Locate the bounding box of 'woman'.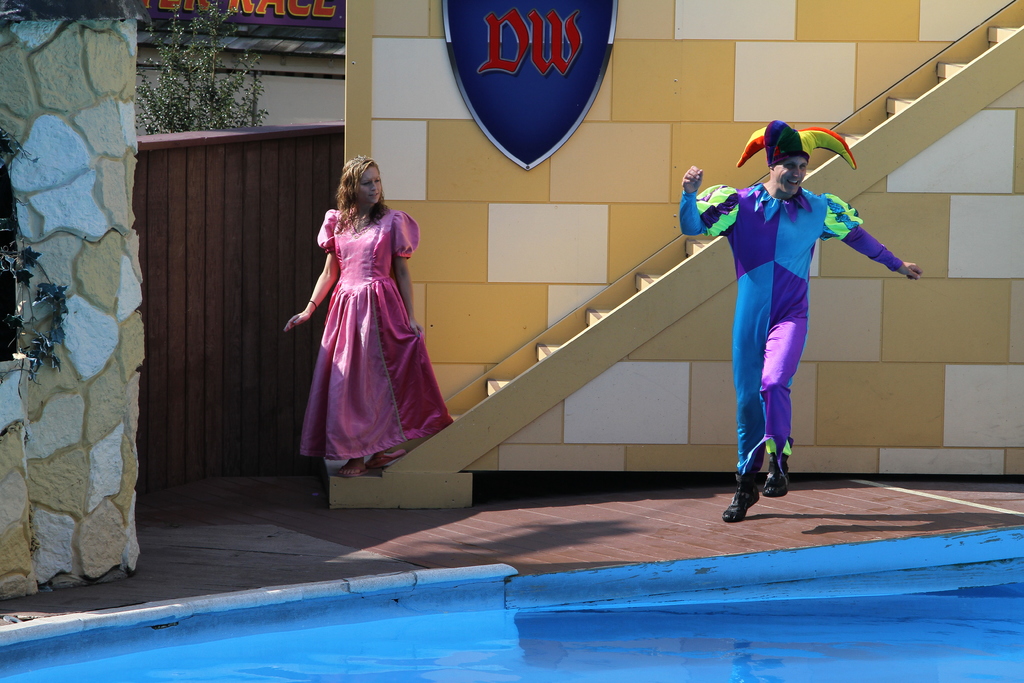
Bounding box: 288,144,436,486.
